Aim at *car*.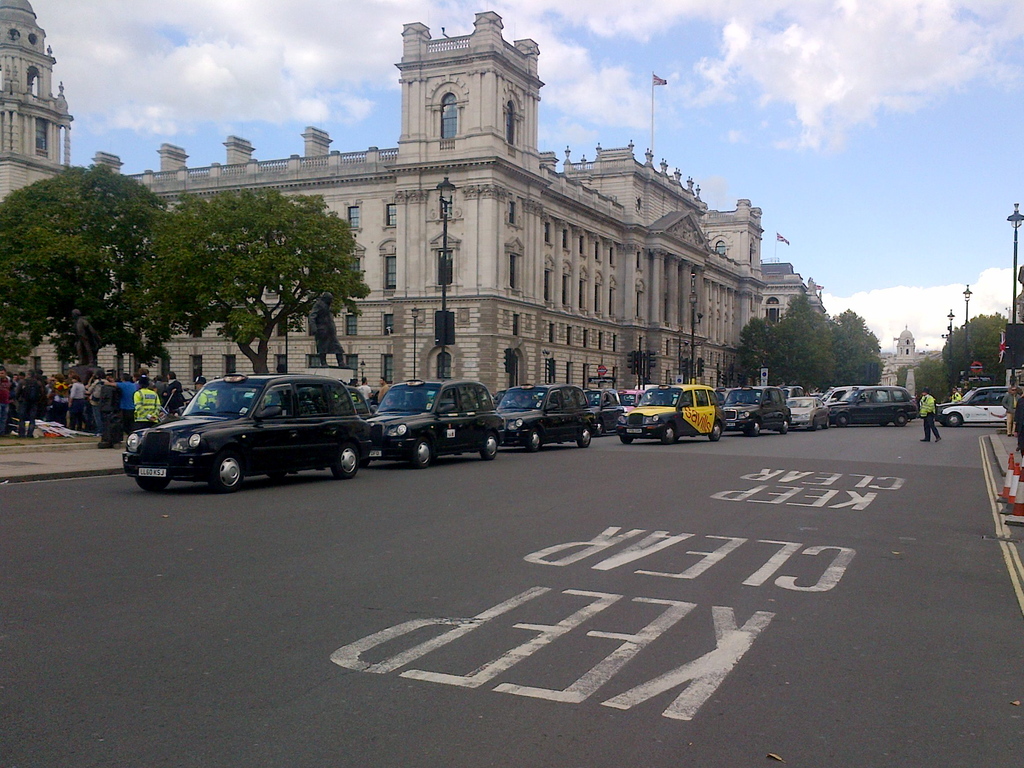
Aimed at region(588, 385, 636, 431).
